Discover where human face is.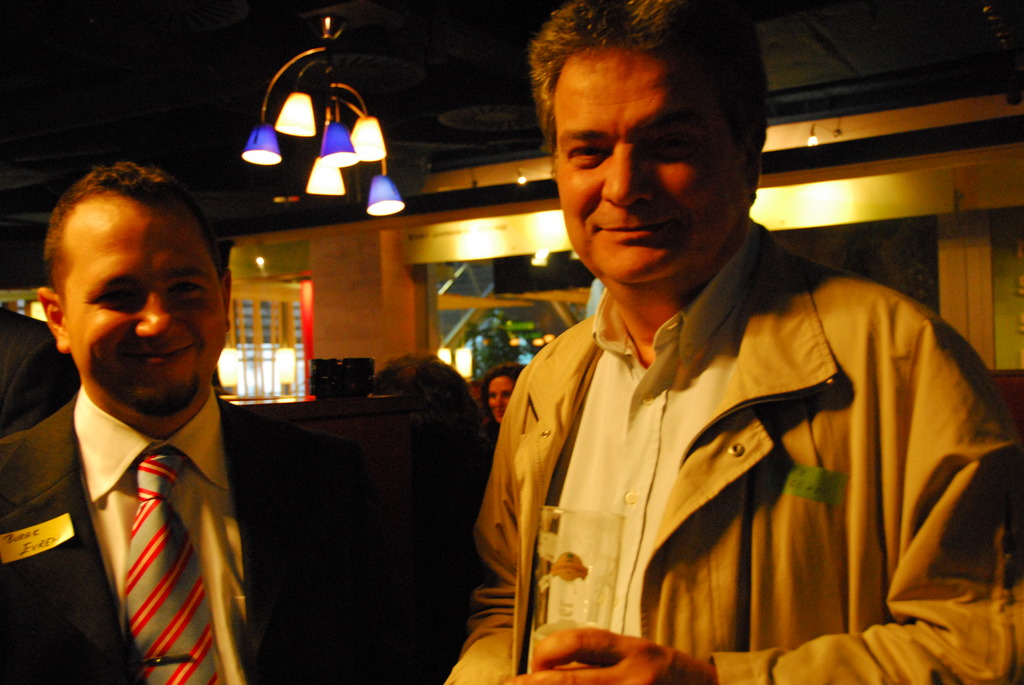
Discovered at box=[561, 47, 744, 290].
